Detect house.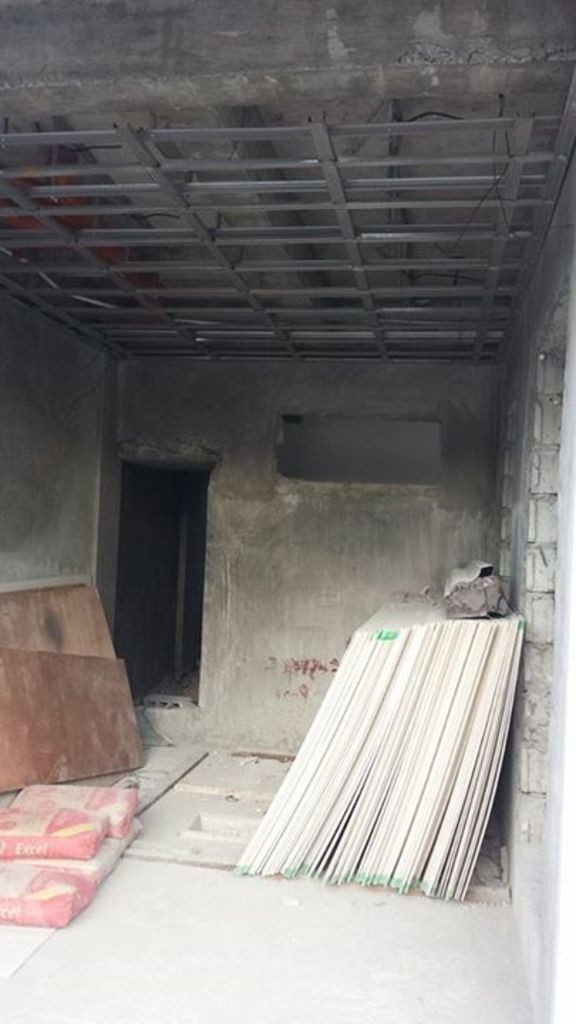
Detected at 18 65 575 924.
